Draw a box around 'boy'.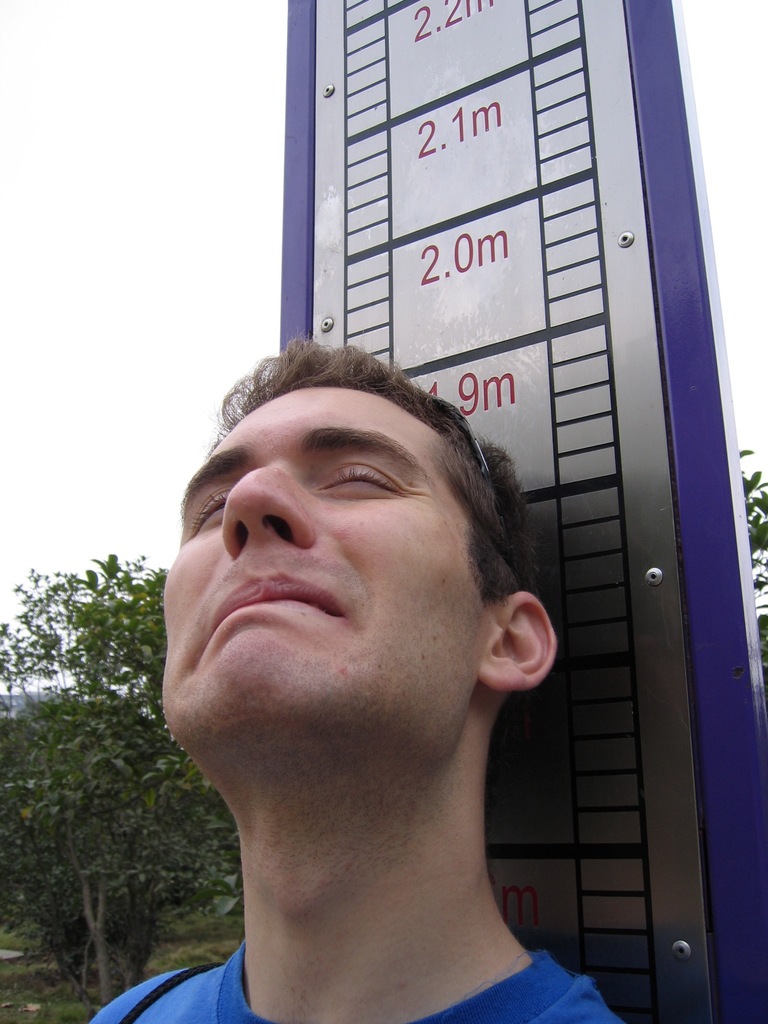
crop(87, 333, 620, 1023).
